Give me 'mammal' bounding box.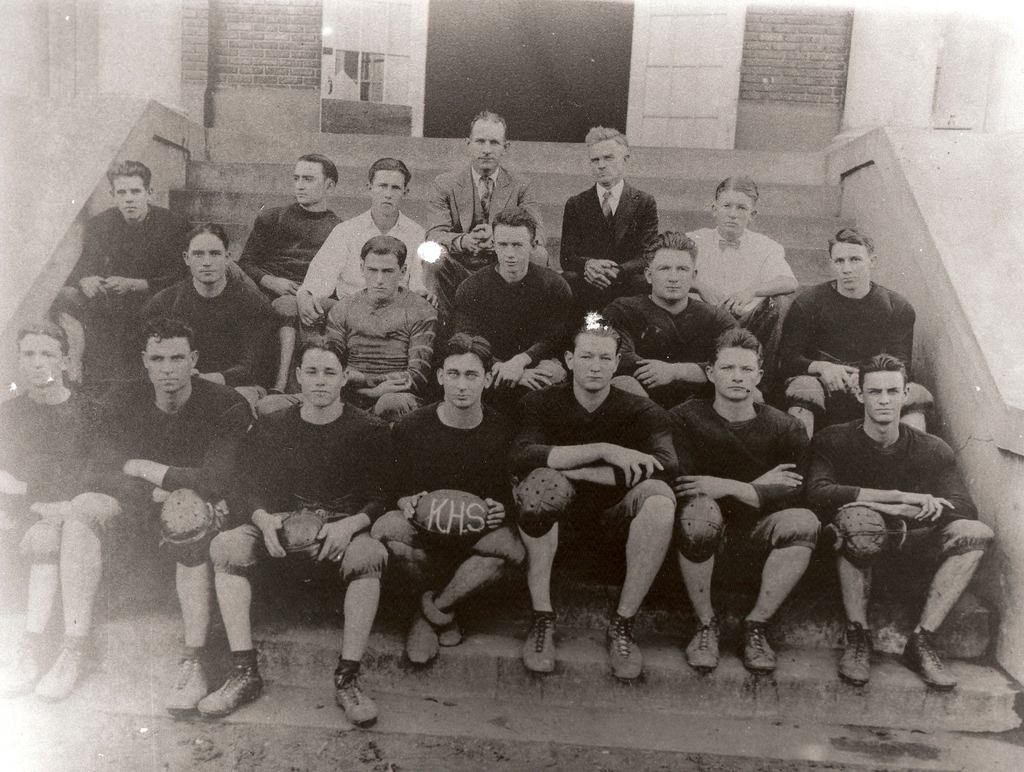
x1=806, y1=375, x2=982, y2=671.
